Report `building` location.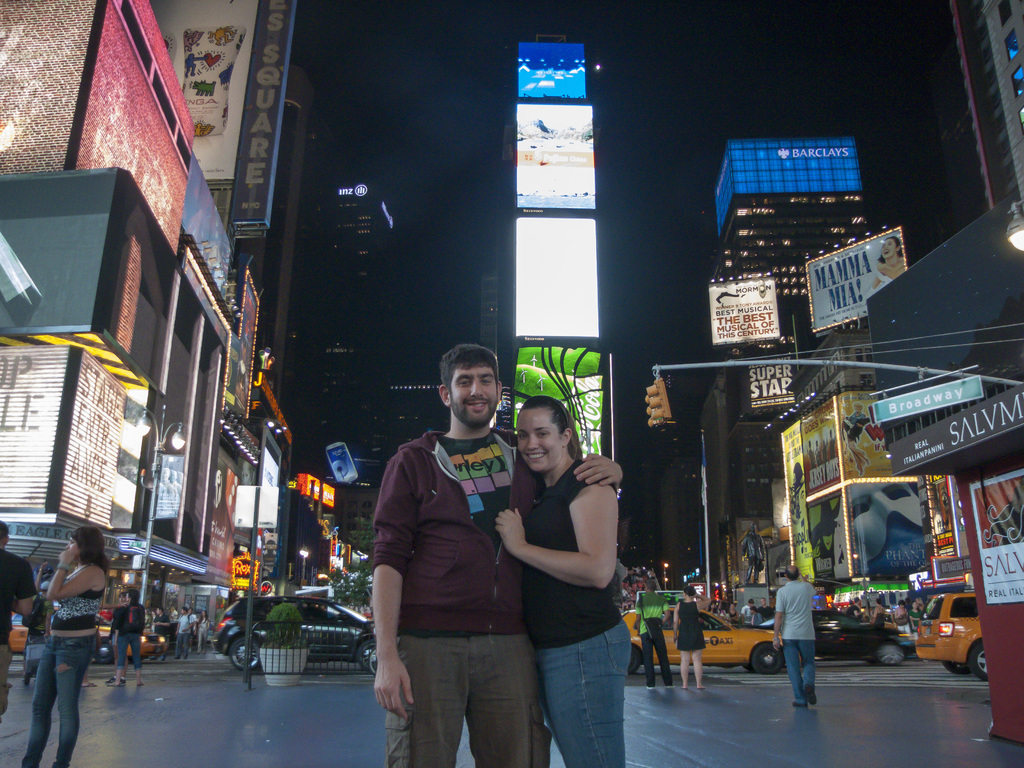
Report: x1=703, y1=132, x2=875, y2=587.
